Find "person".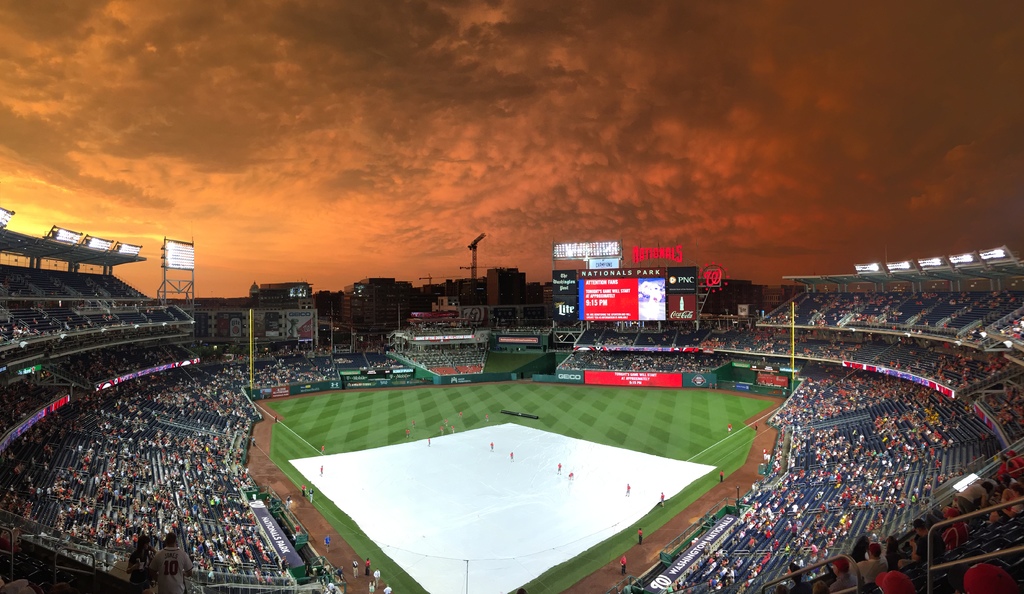
left=403, top=428, right=409, bottom=441.
